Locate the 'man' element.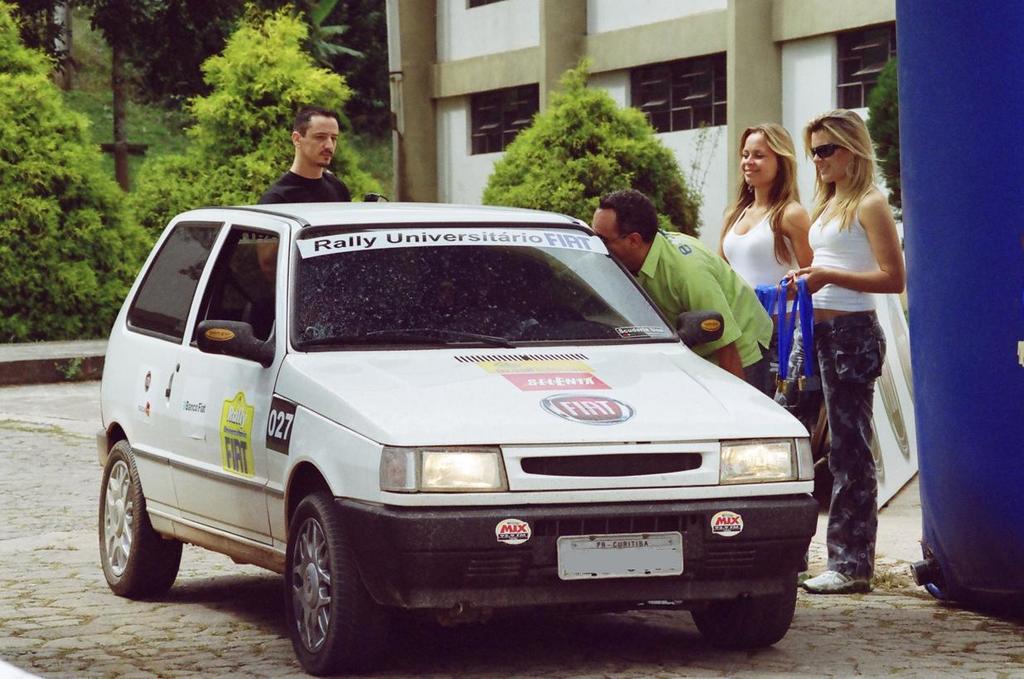
Element bbox: <box>585,187,773,395</box>.
